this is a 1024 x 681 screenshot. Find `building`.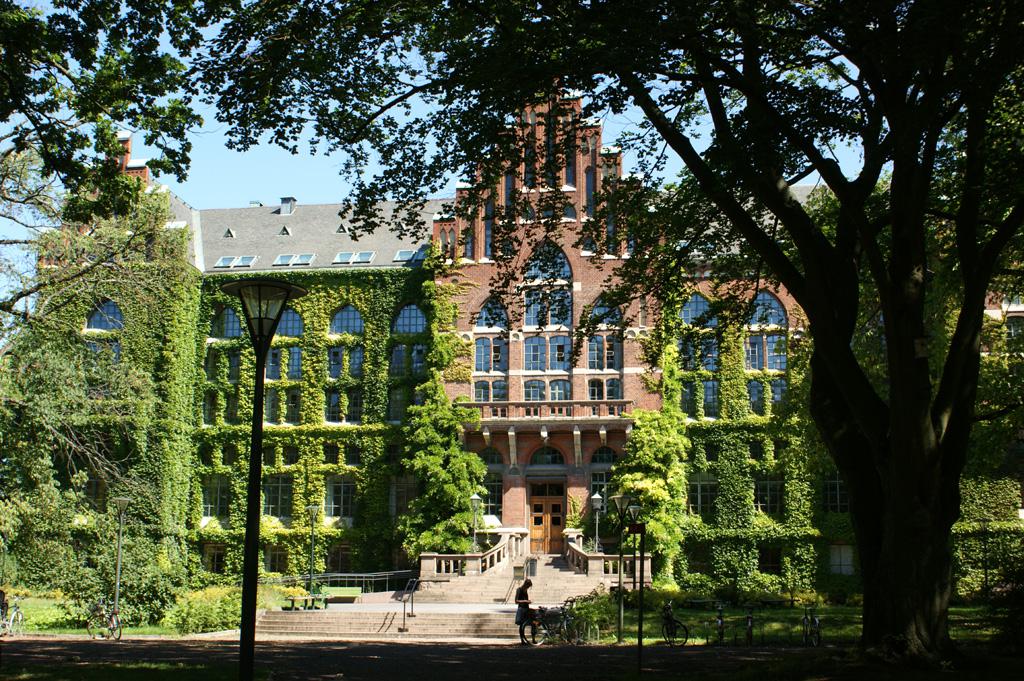
Bounding box: left=33, top=75, right=812, bottom=605.
